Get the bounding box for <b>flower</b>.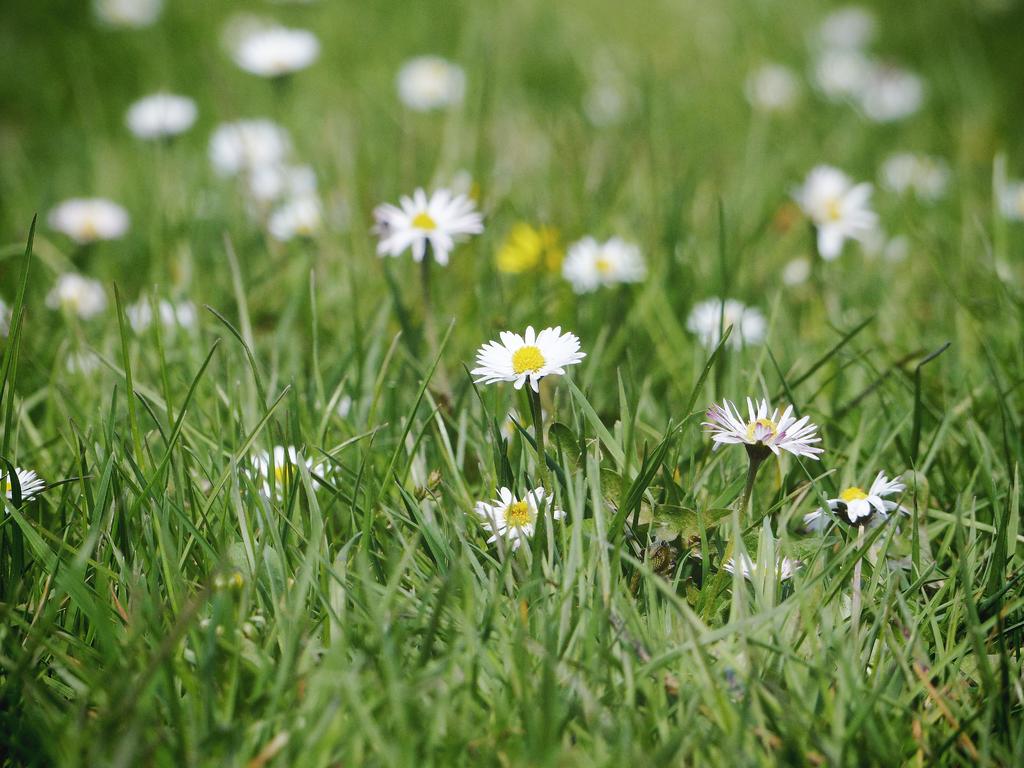
box=[0, 465, 39, 517].
